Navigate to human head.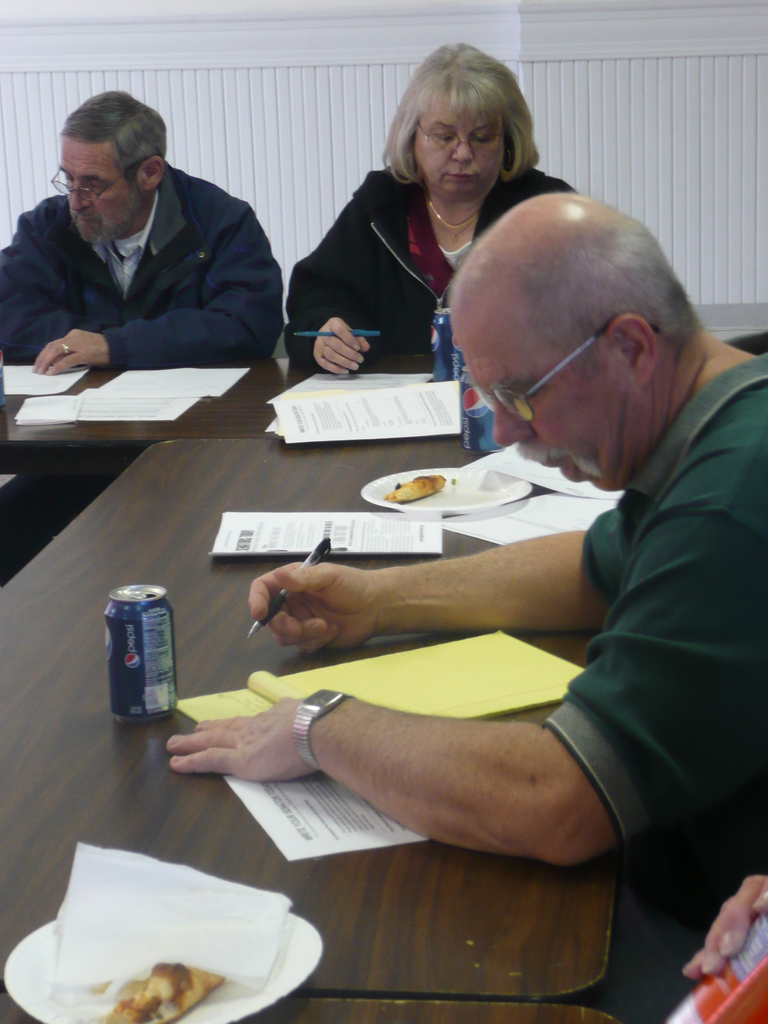
Navigation target: [49,89,166,246].
